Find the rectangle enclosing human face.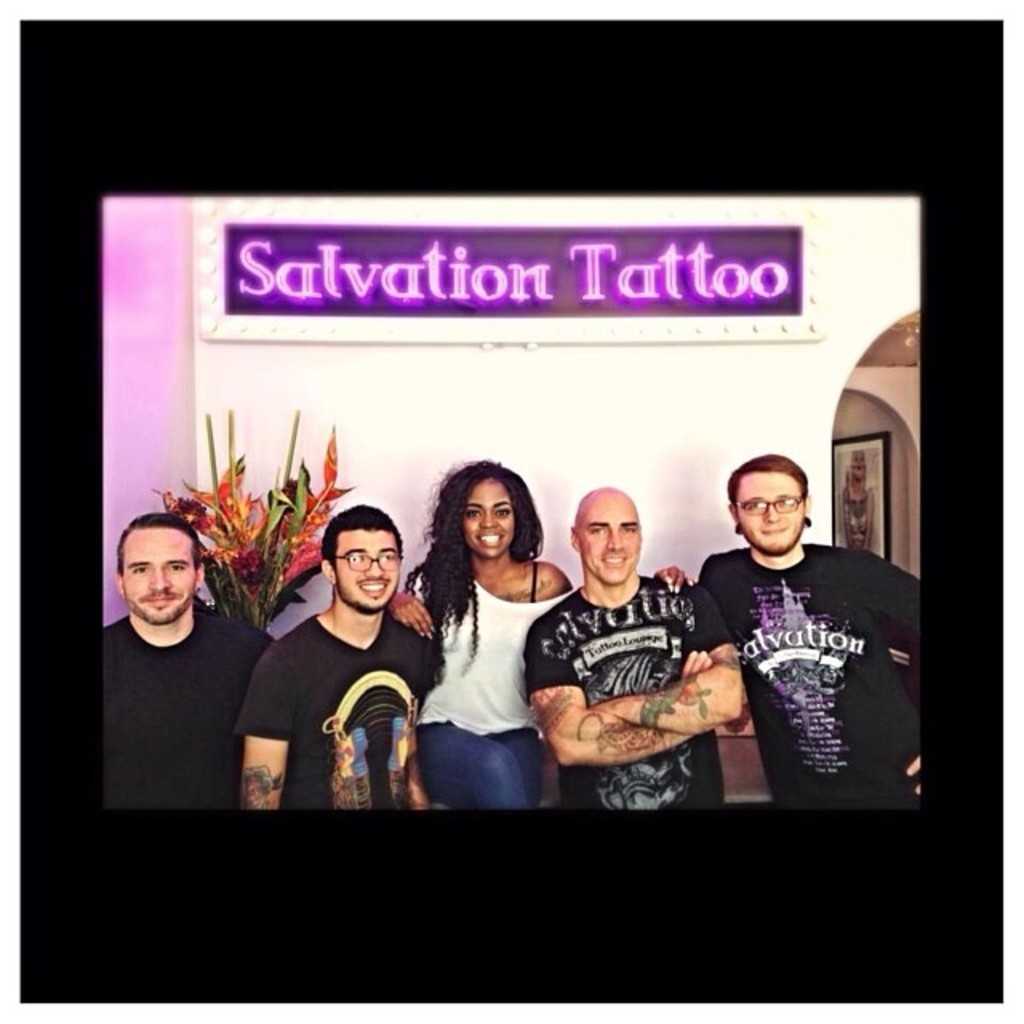
locate(118, 530, 197, 619).
